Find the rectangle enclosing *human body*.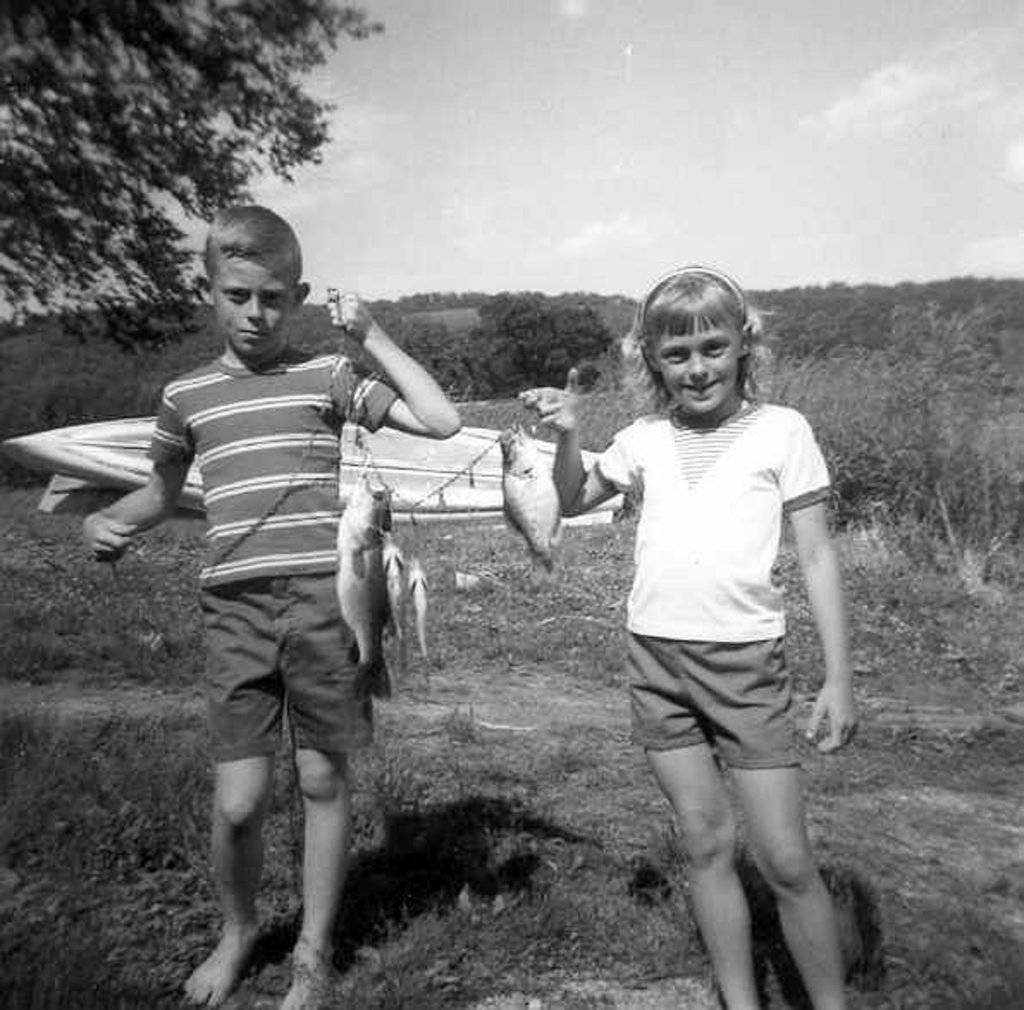
(81, 208, 460, 1008).
